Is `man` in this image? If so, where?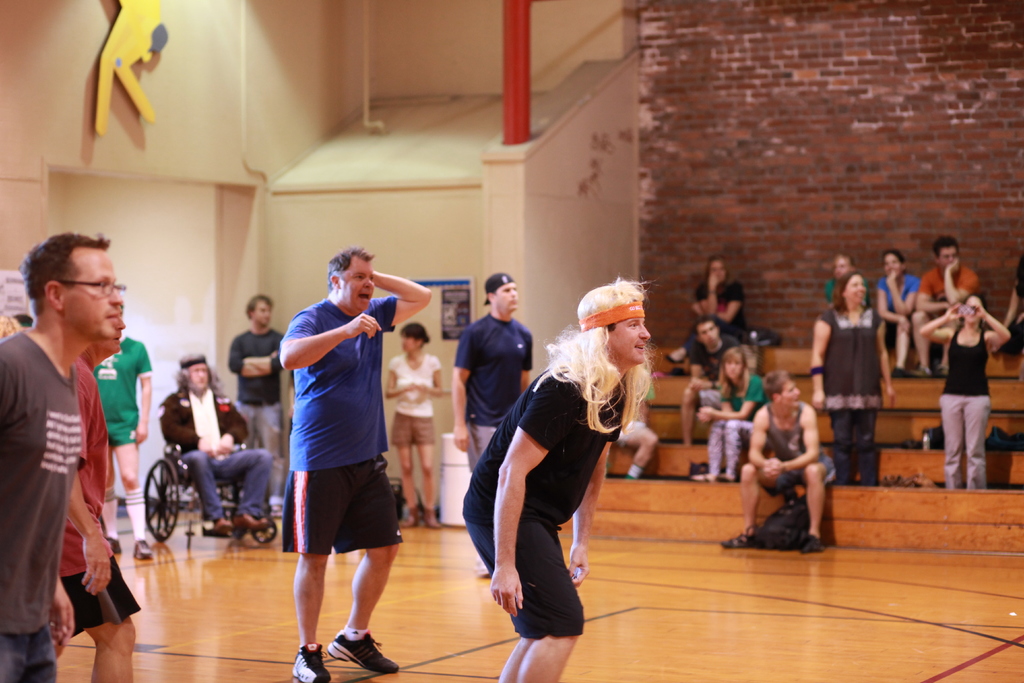
Yes, at pyautogui.locateOnScreen(157, 356, 274, 534).
